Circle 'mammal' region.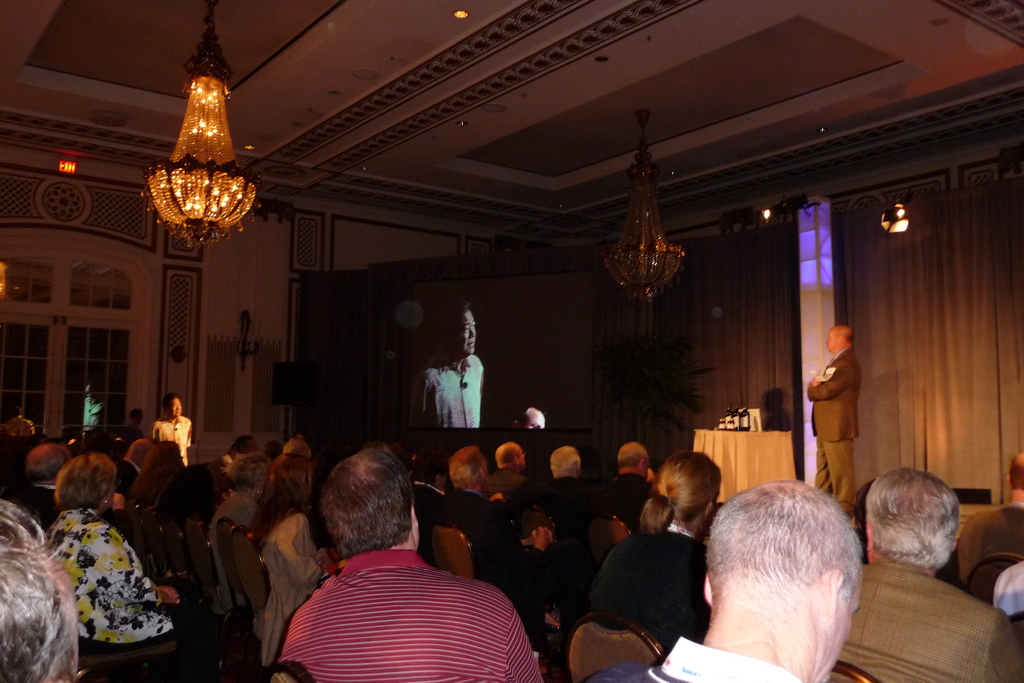
Region: bbox=(269, 454, 541, 682).
